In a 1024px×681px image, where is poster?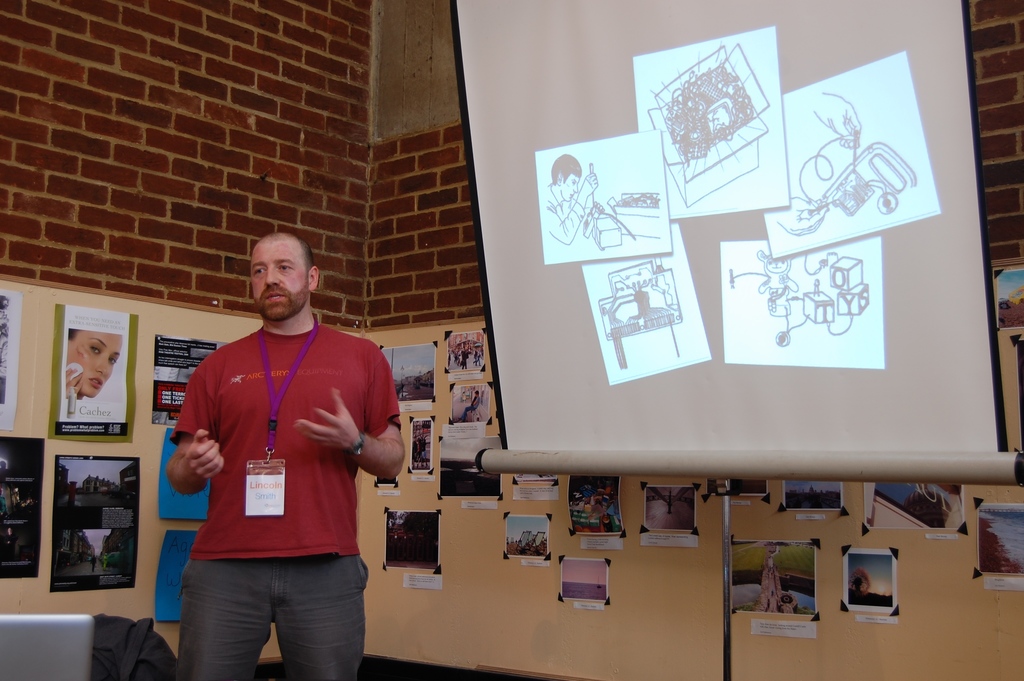
bbox=[54, 456, 143, 594].
